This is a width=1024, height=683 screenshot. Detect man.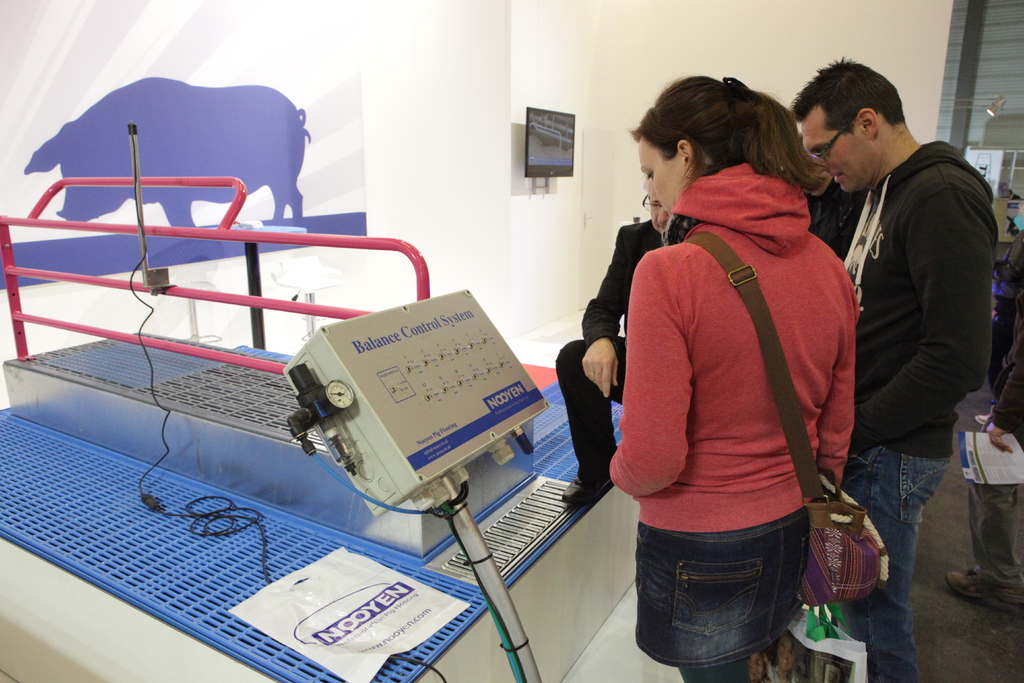
select_region(550, 186, 694, 507).
